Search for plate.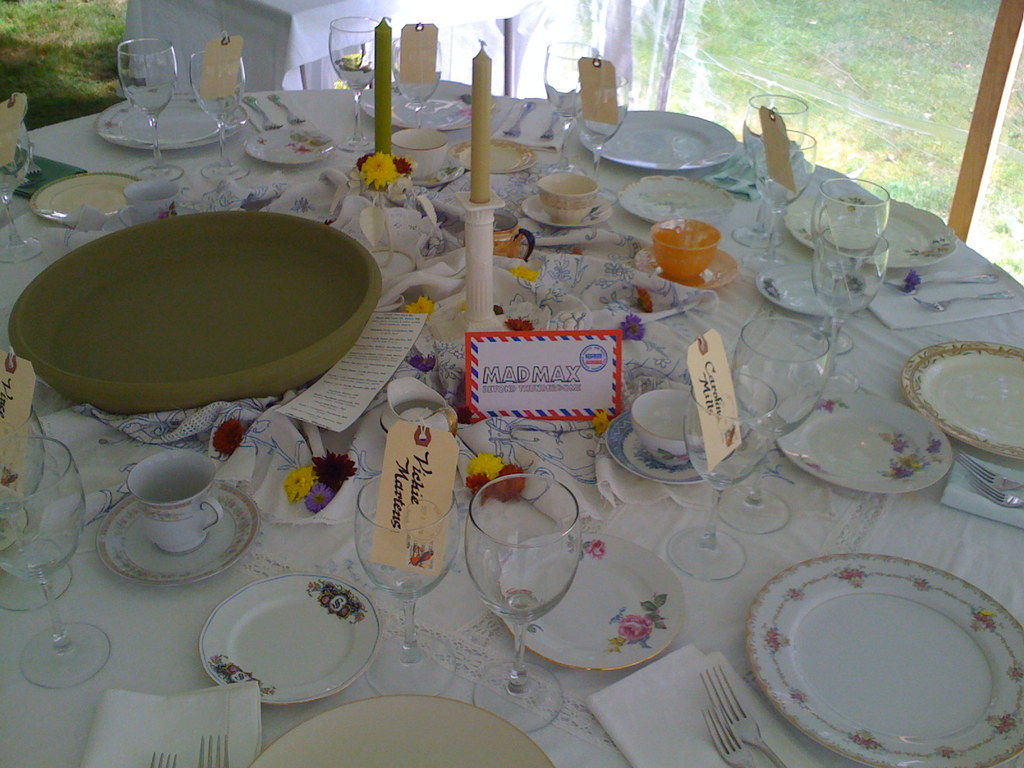
Found at detection(198, 560, 387, 700).
